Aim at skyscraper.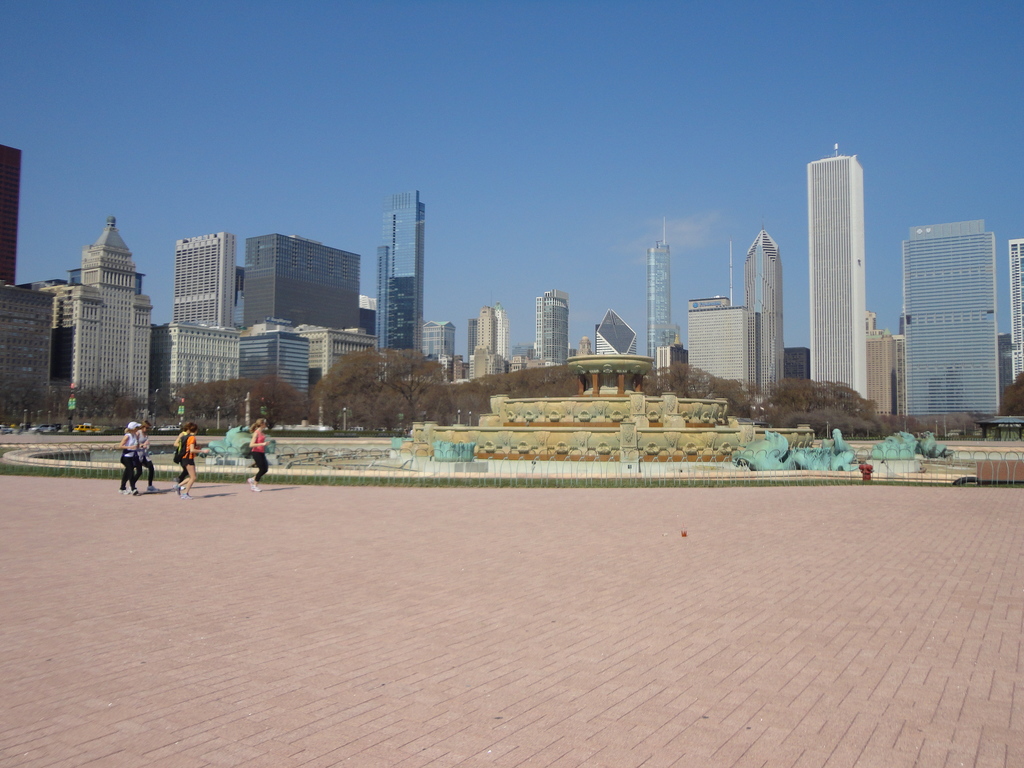
Aimed at box=[468, 299, 508, 377].
